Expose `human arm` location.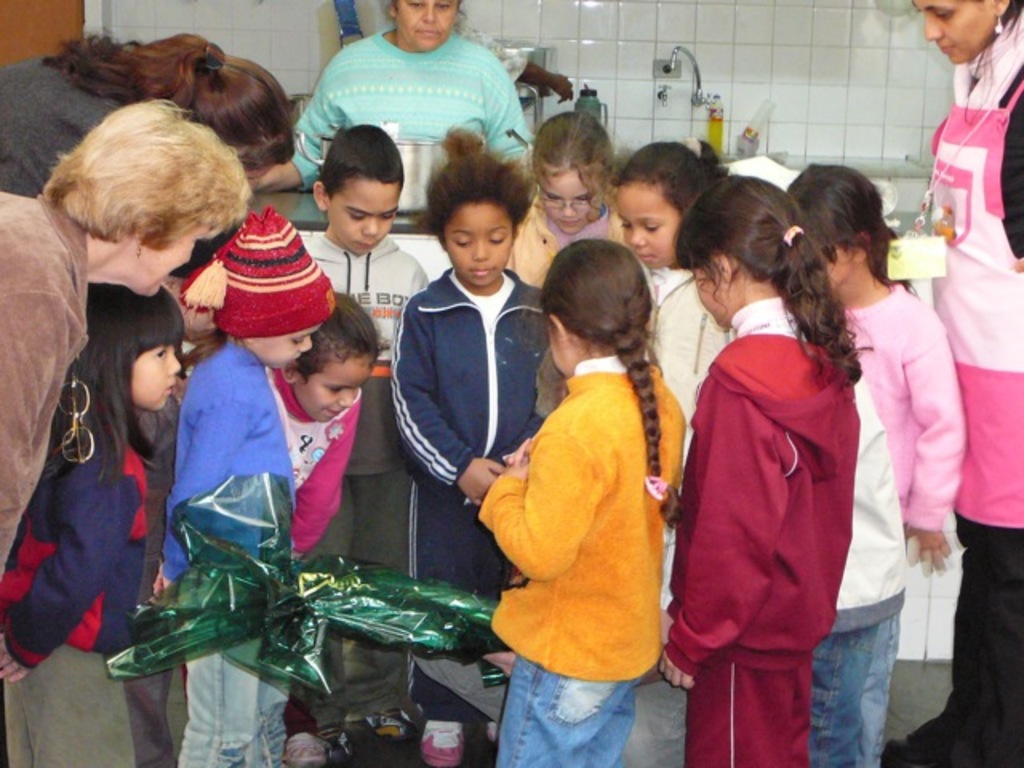
Exposed at select_region(395, 290, 512, 514).
